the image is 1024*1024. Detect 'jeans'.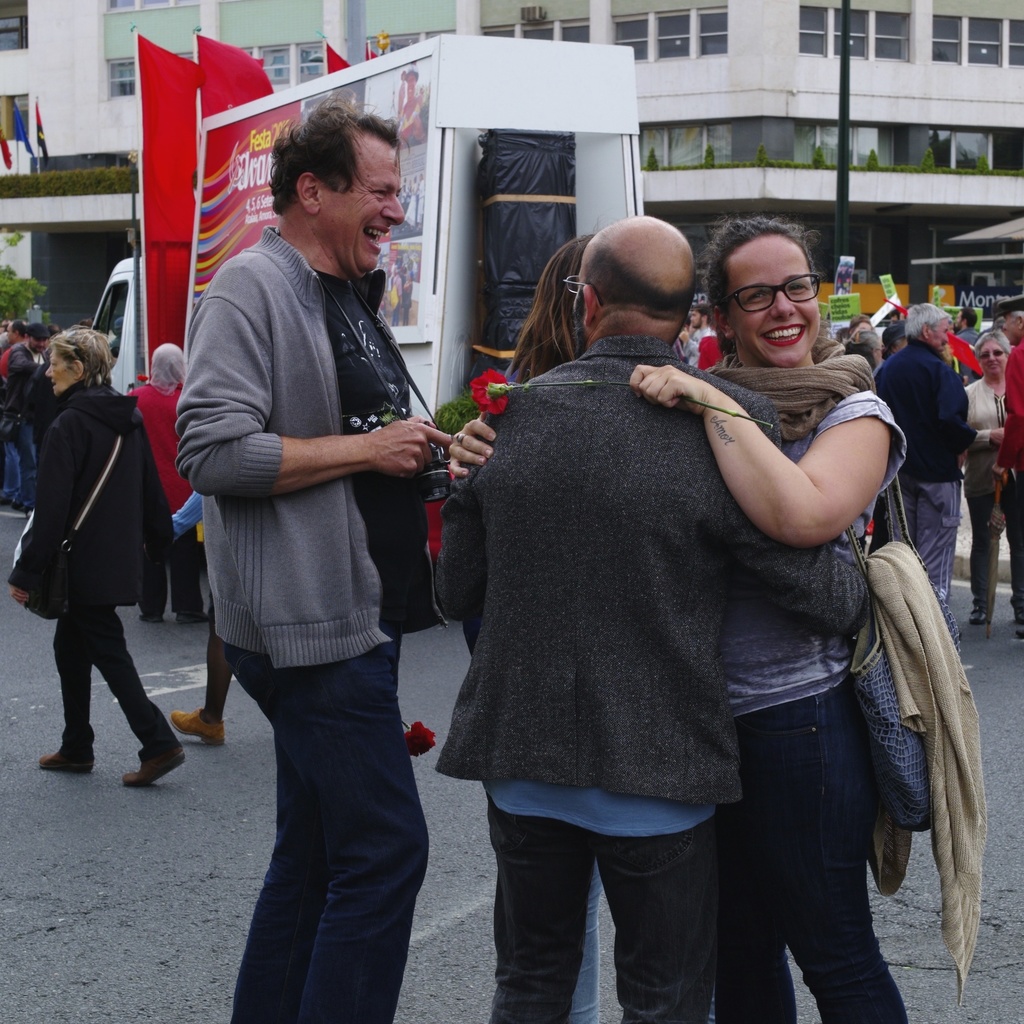
Detection: <box>224,625,432,1023</box>.
